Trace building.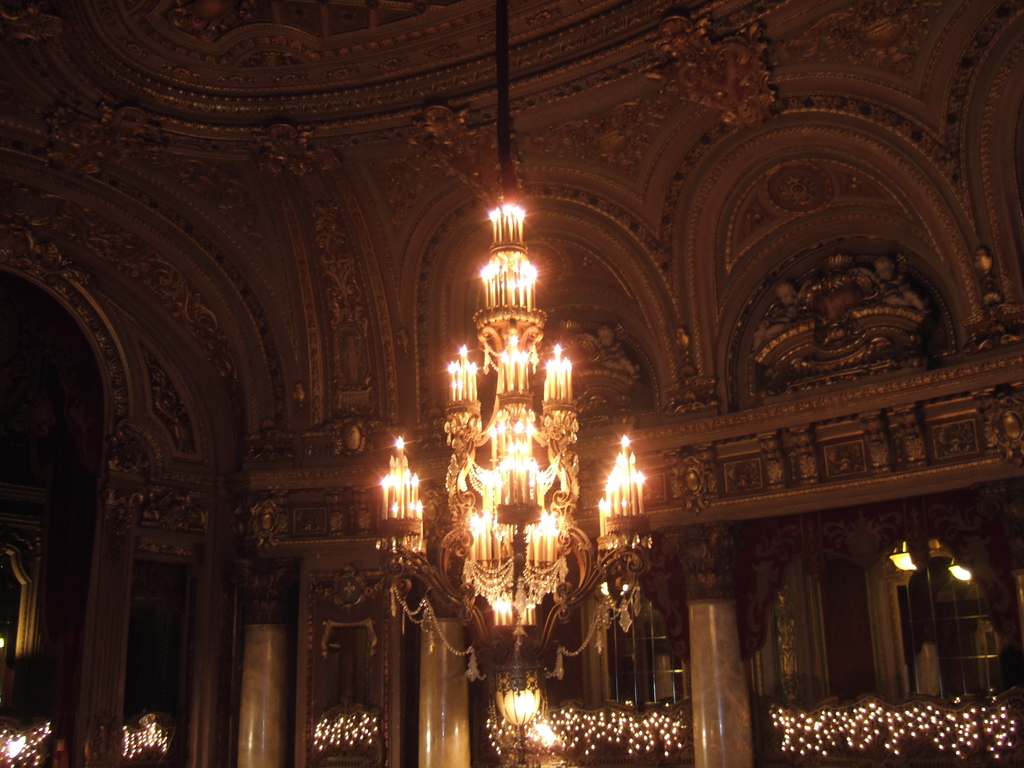
Traced to bbox(0, 0, 1023, 767).
